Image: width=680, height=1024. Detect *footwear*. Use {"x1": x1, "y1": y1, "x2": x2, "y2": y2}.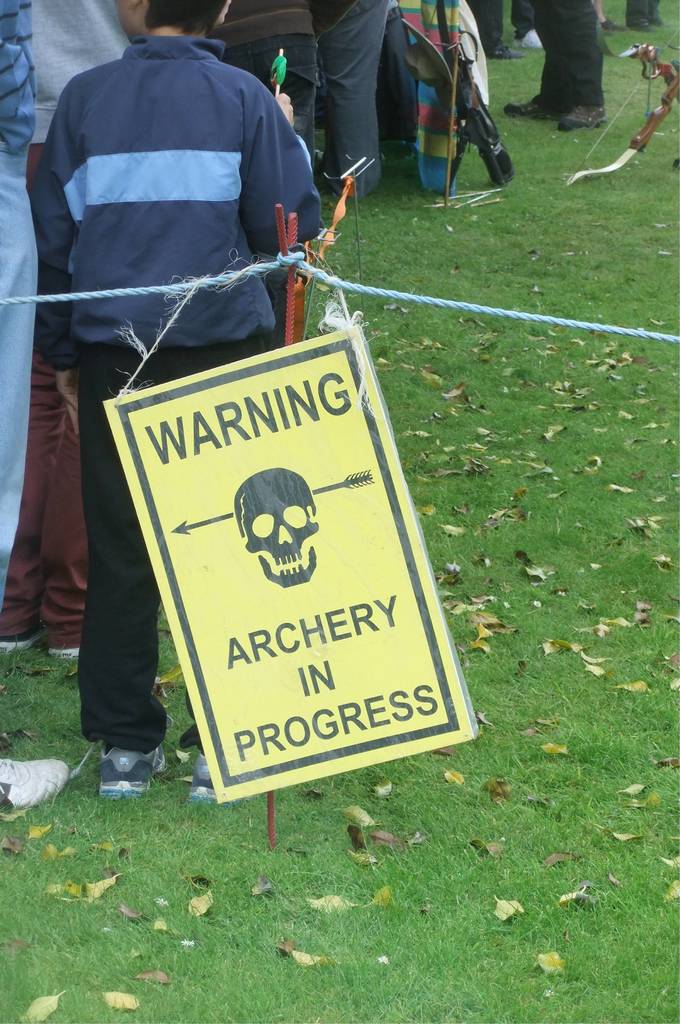
{"x1": 0, "y1": 753, "x2": 69, "y2": 819}.
